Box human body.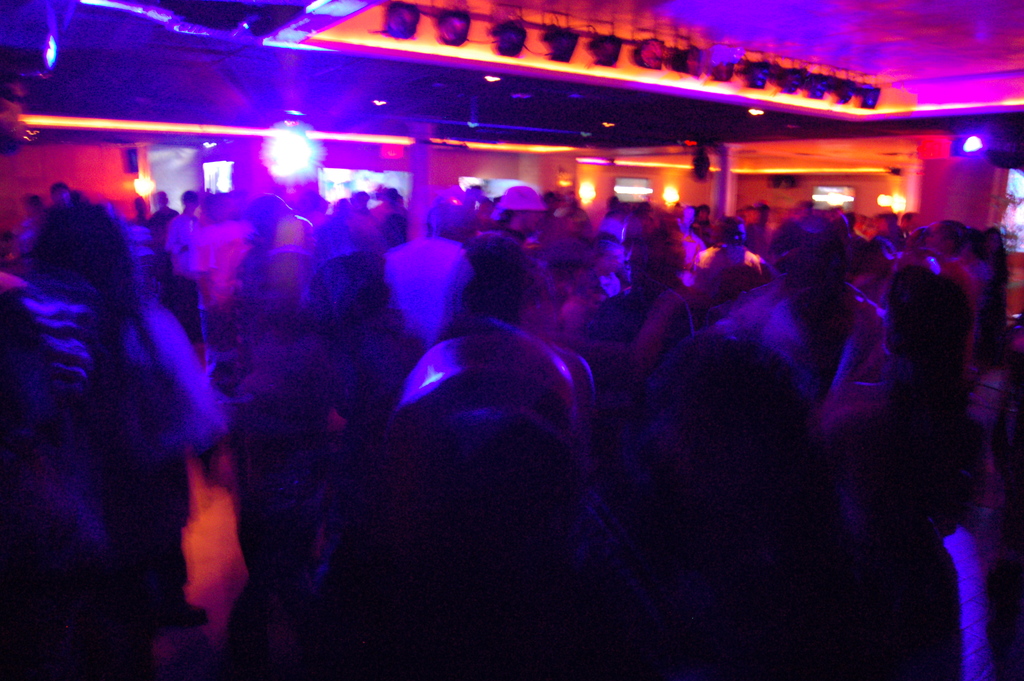
(left=563, top=243, right=689, bottom=453).
